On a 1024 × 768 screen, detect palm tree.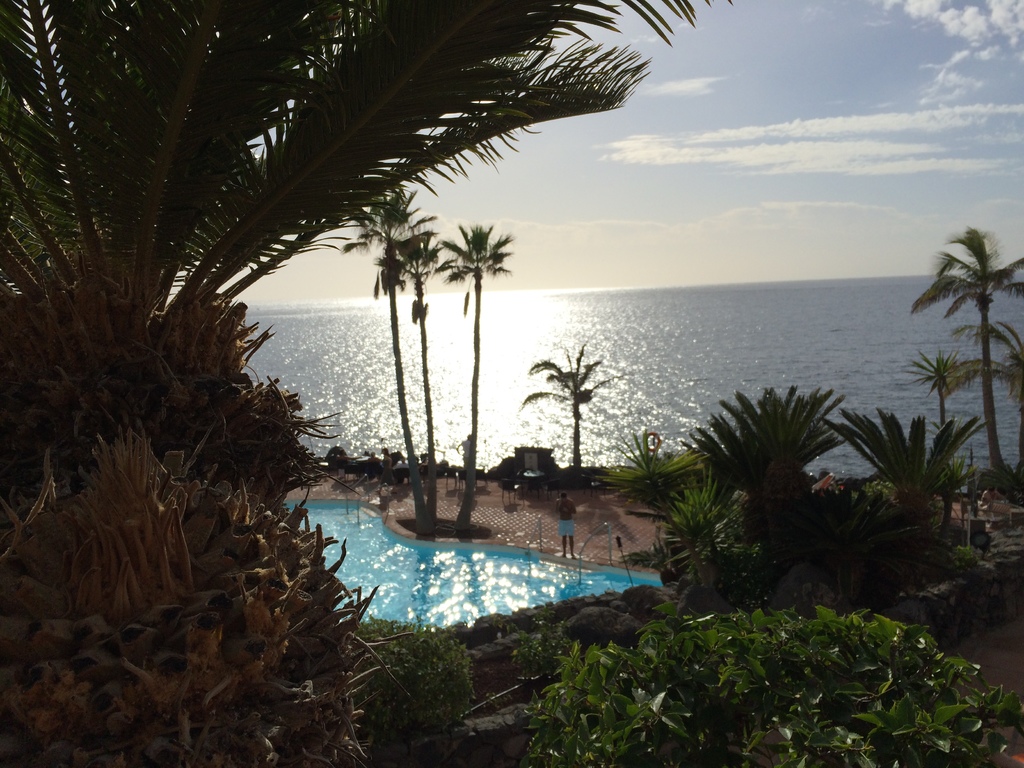
{"left": 437, "top": 224, "right": 518, "bottom": 548}.
